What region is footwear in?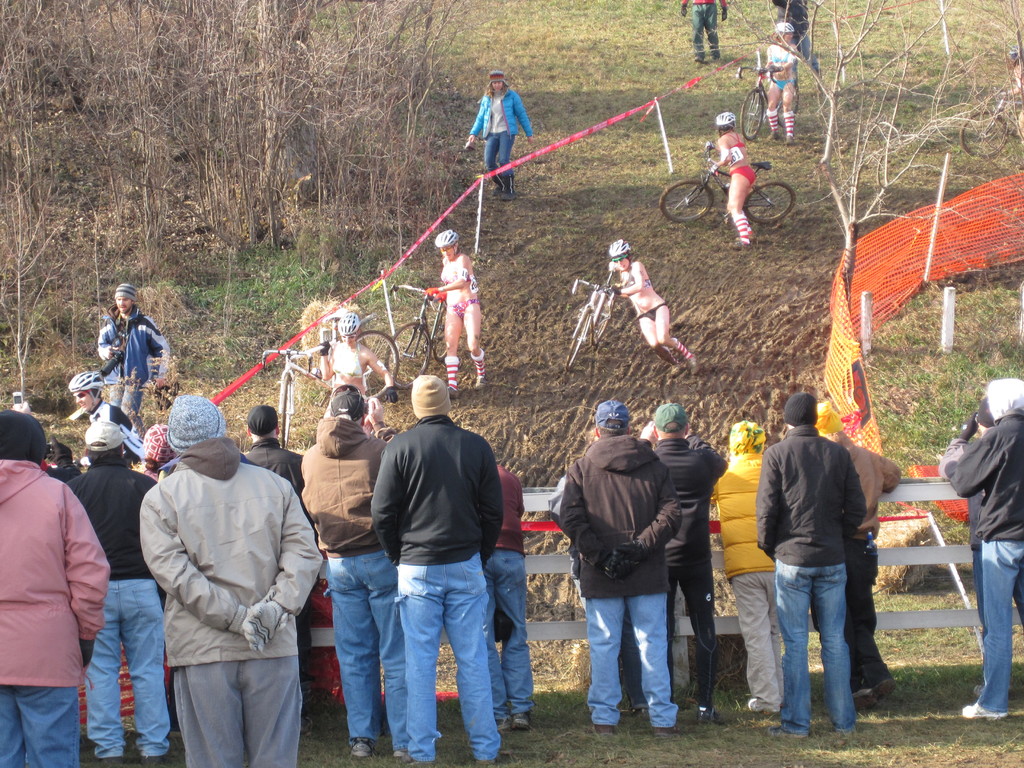
(x1=858, y1=682, x2=880, y2=704).
